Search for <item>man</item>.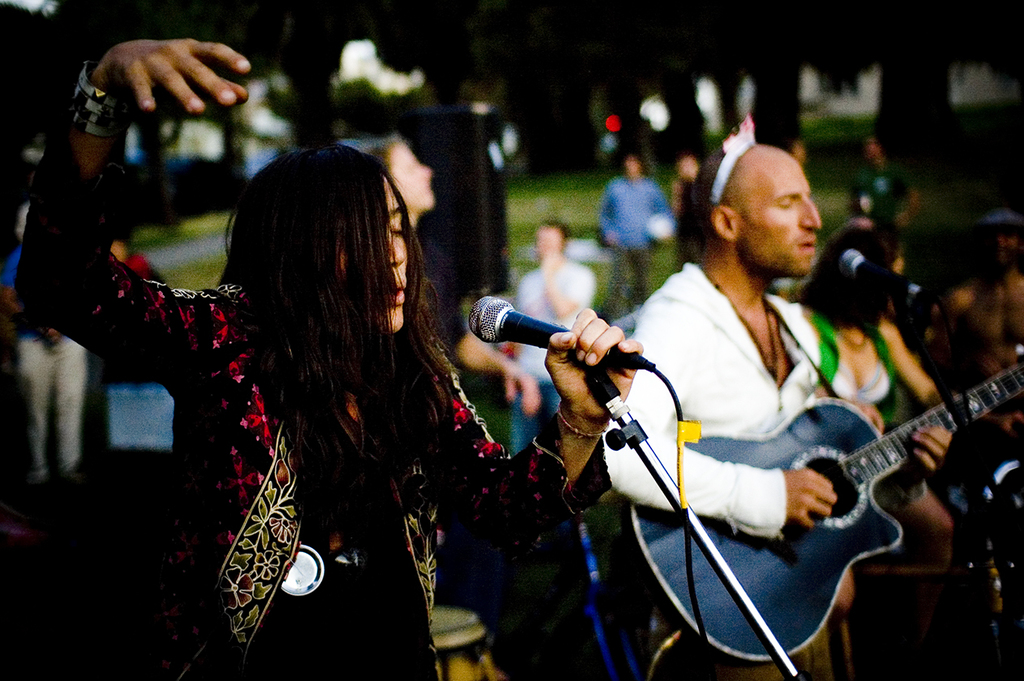
Found at (505,219,598,453).
